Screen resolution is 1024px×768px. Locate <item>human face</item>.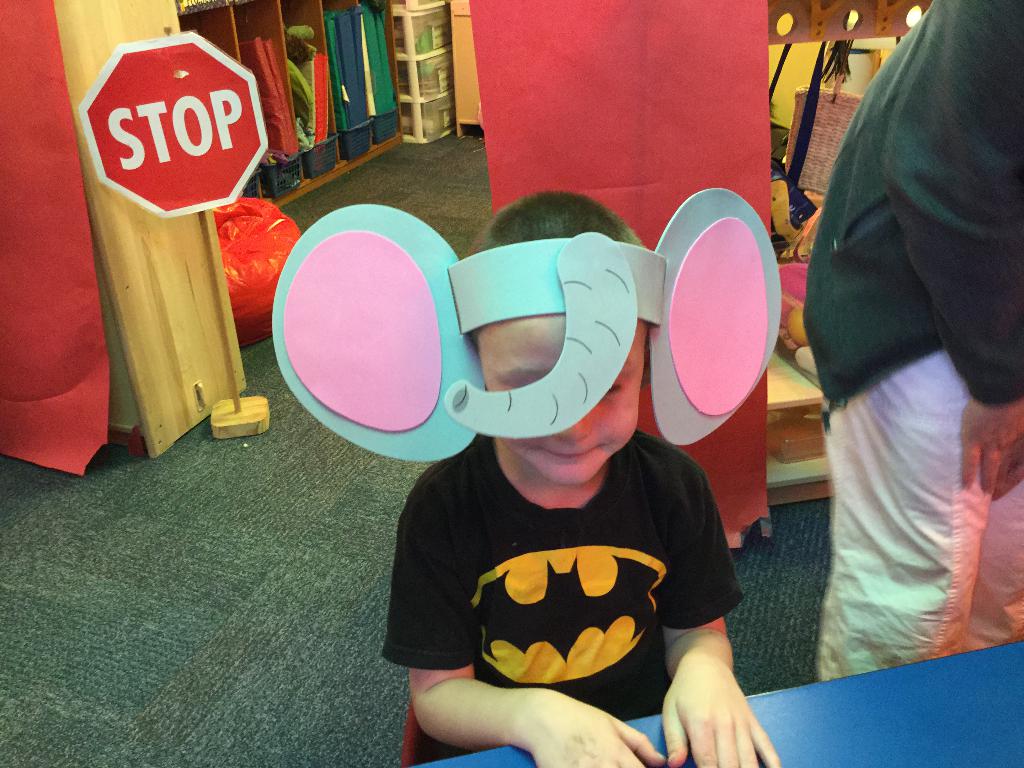
(x1=475, y1=308, x2=649, y2=487).
